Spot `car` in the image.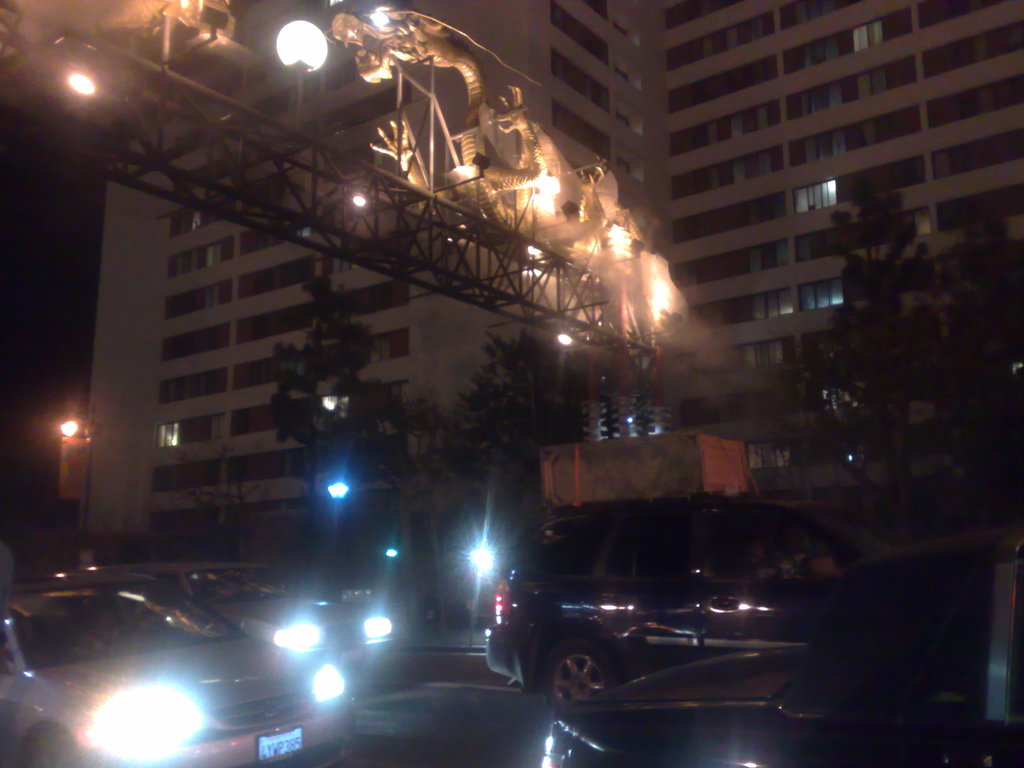
`car` found at [left=0, top=556, right=360, bottom=767].
